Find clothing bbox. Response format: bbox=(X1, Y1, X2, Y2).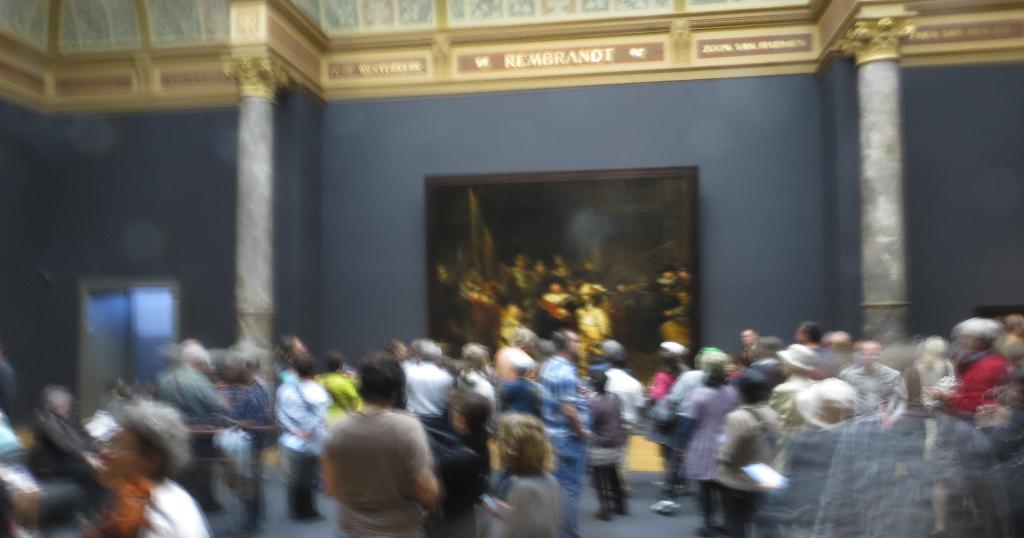
bbox=(538, 358, 586, 537).
